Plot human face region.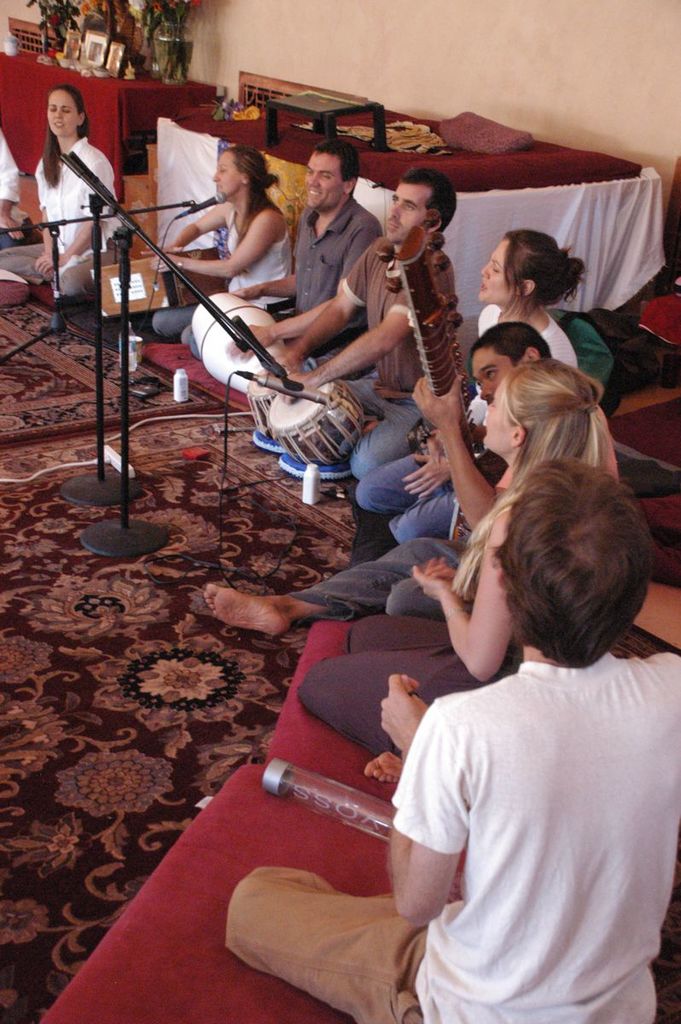
Plotted at BBox(216, 148, 242, 196).
